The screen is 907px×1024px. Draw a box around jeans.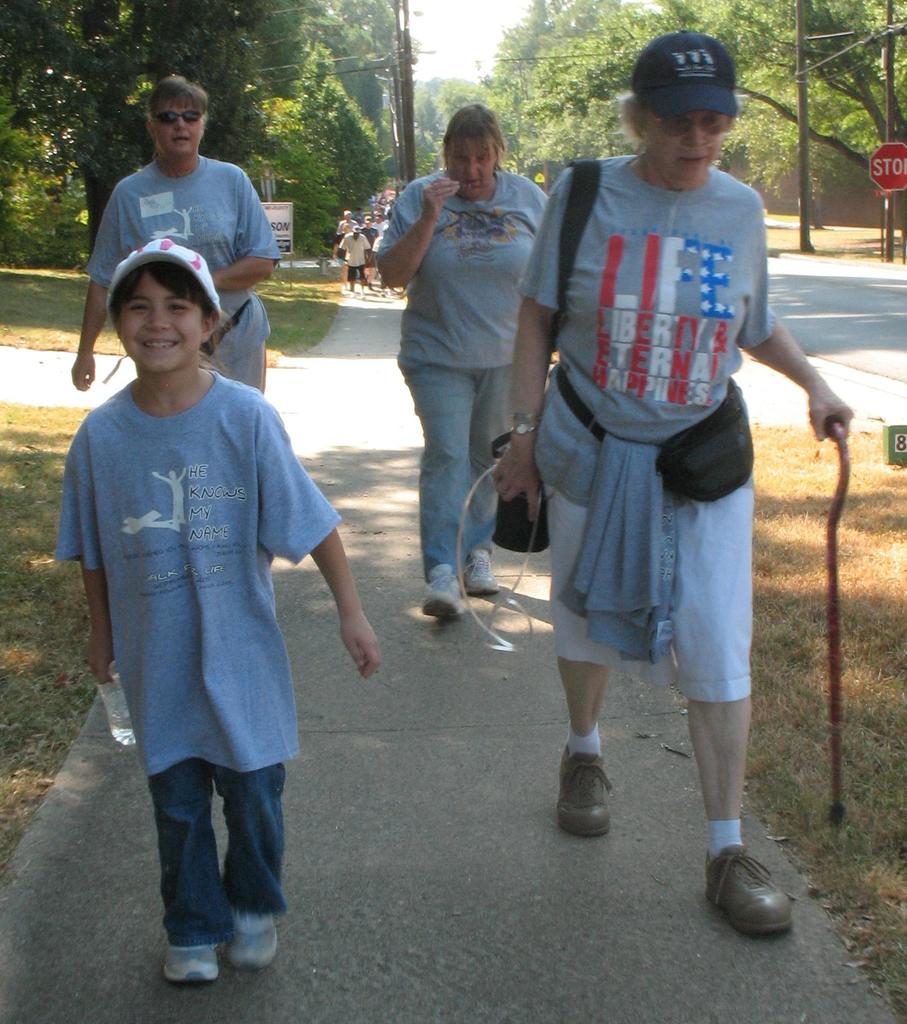
<bbox>397, 356, 514, 582</bbox>.
